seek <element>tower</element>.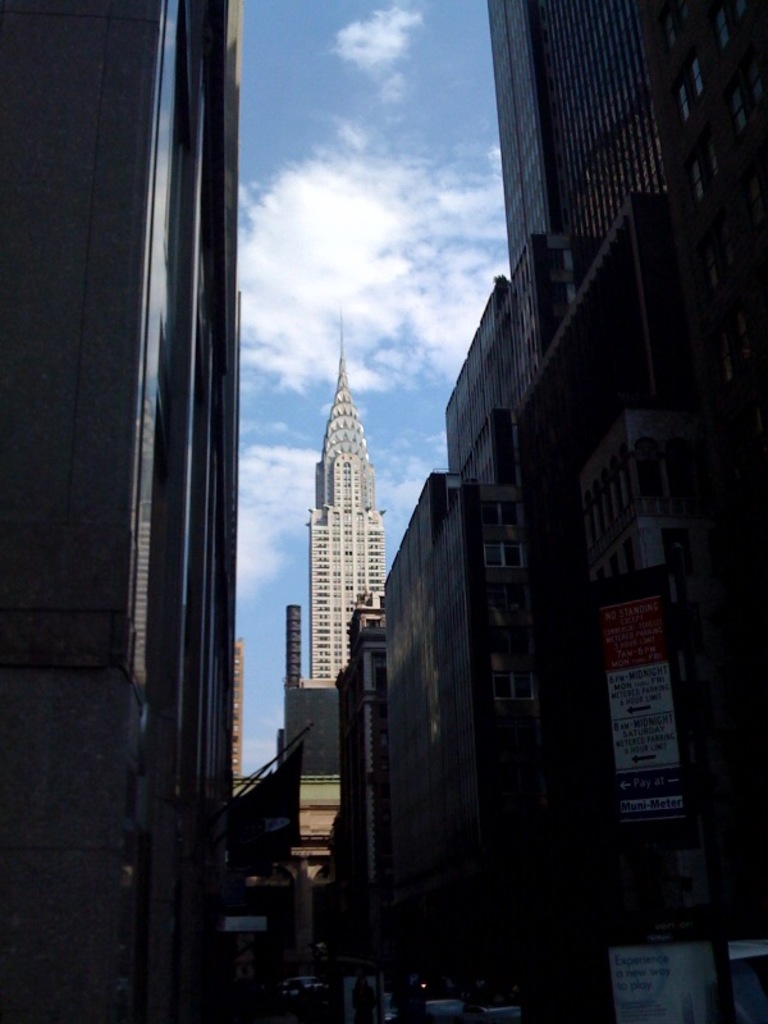
bbox=(306, 305, 389, 673).
